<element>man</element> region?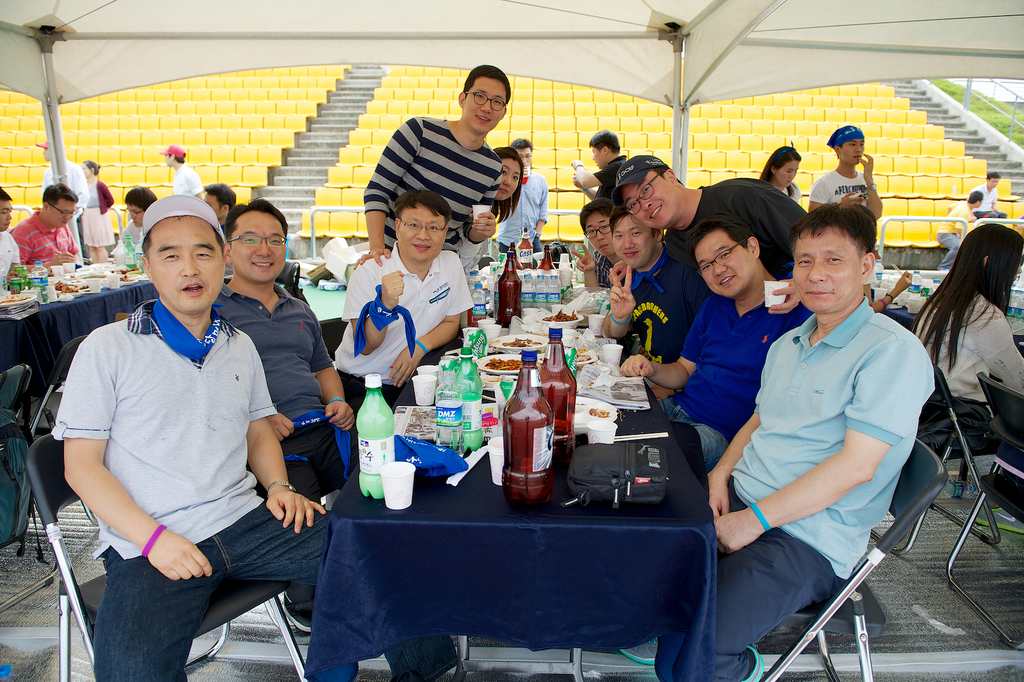
<box>616,203,935,681</box>
